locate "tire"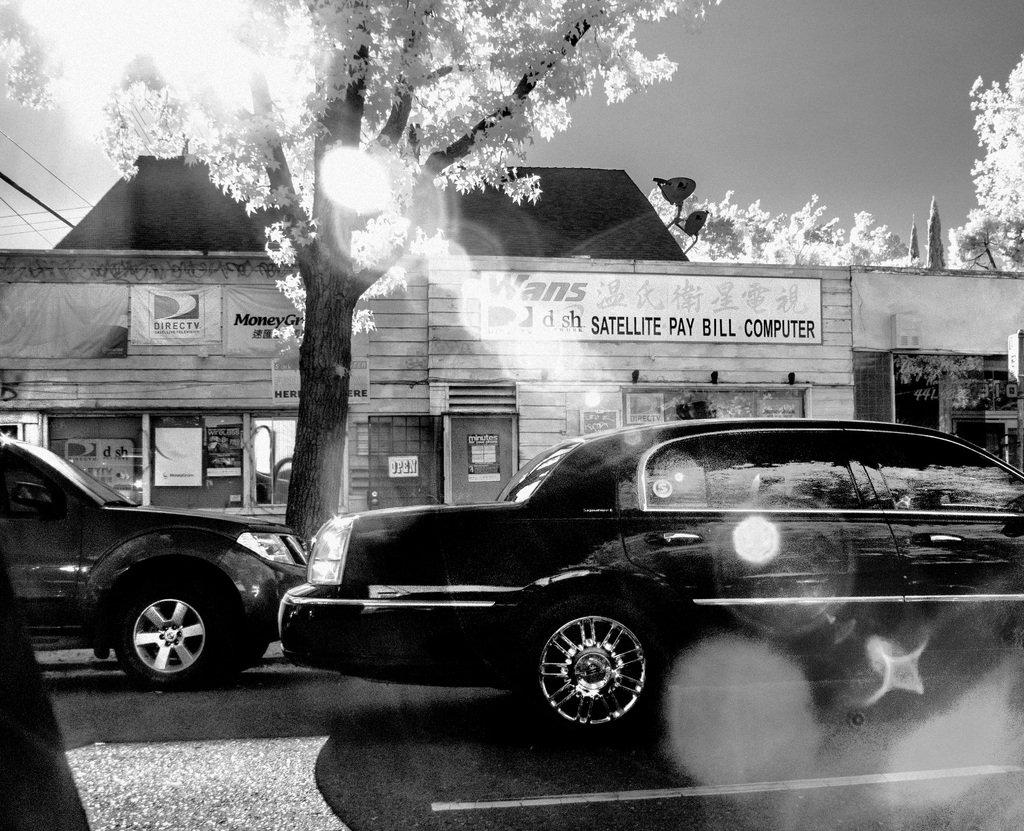
bbox(500, 581, 686, 758)
